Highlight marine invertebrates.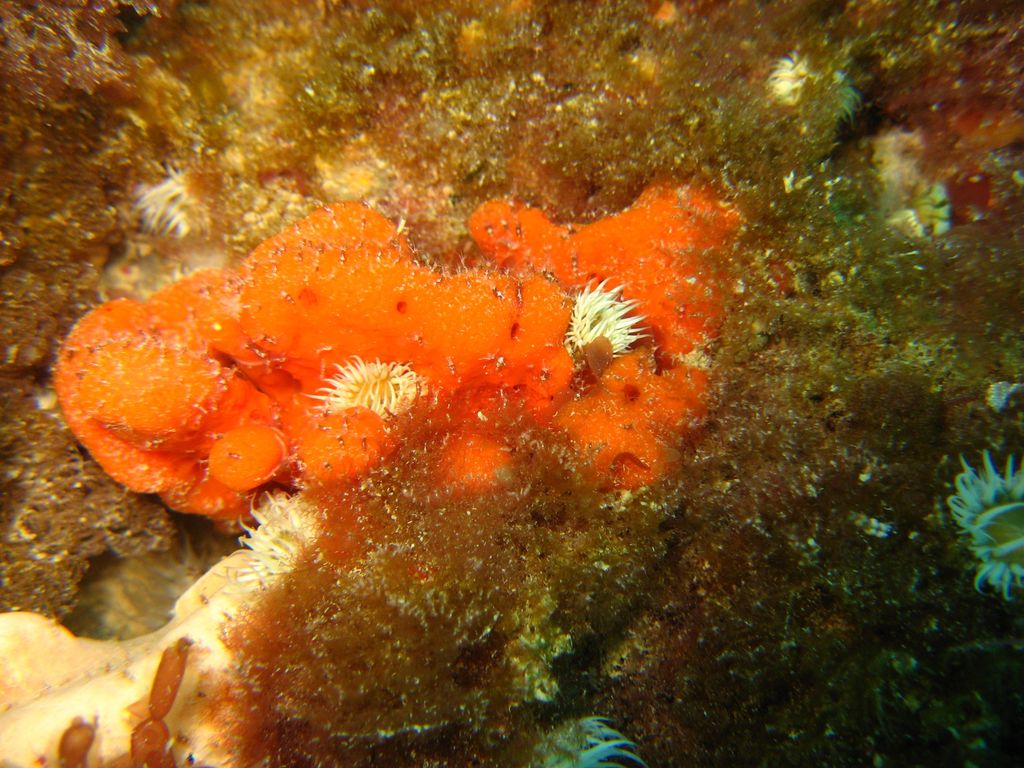
Highlighted region: x1=938 y1=439 x2=1023 y2=607.
